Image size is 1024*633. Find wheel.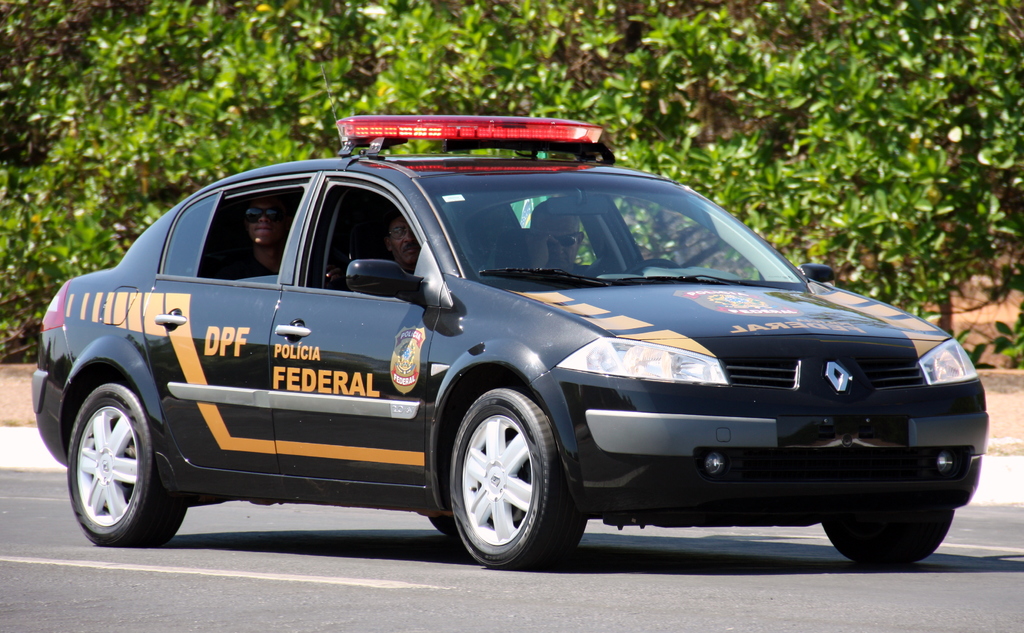
820,508,956,567.
